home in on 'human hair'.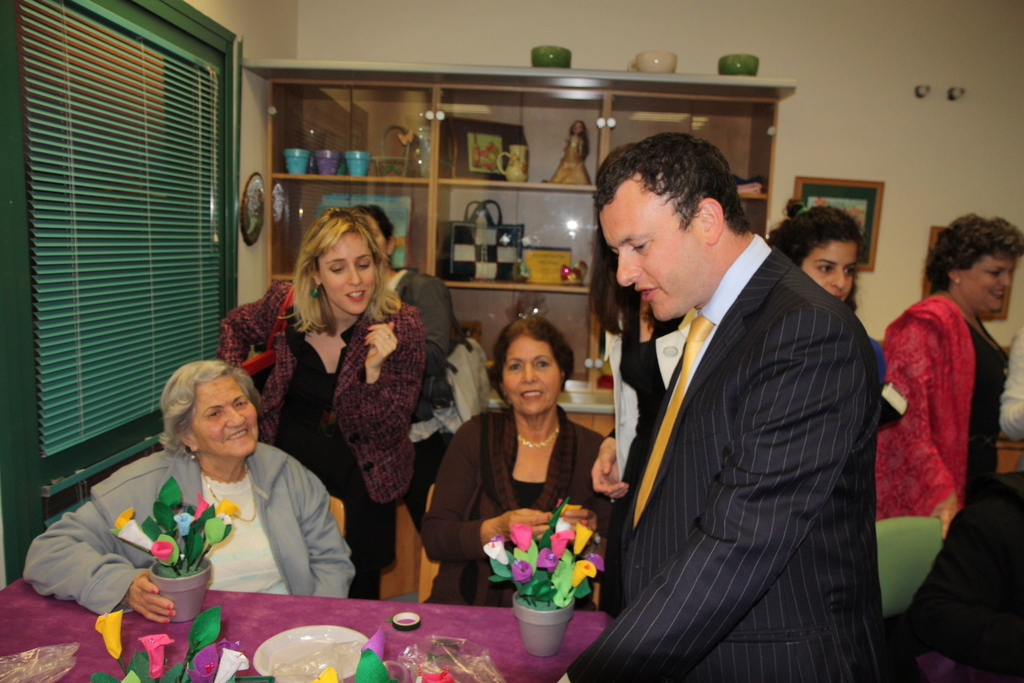
Homed in at 353,203,396,243.
